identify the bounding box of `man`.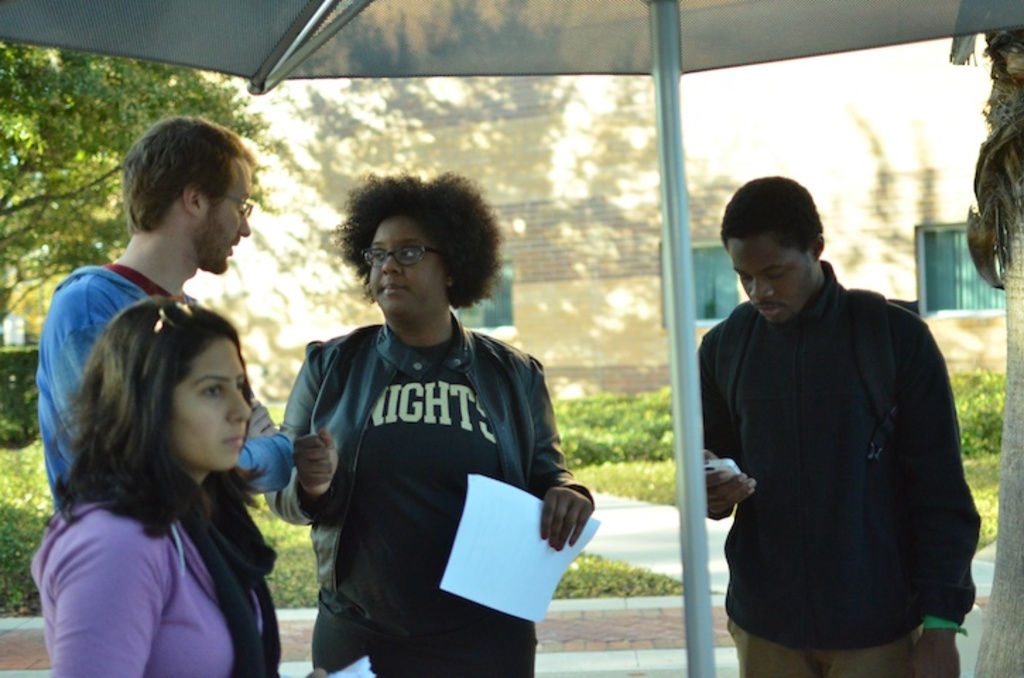
35/112/292/524.
